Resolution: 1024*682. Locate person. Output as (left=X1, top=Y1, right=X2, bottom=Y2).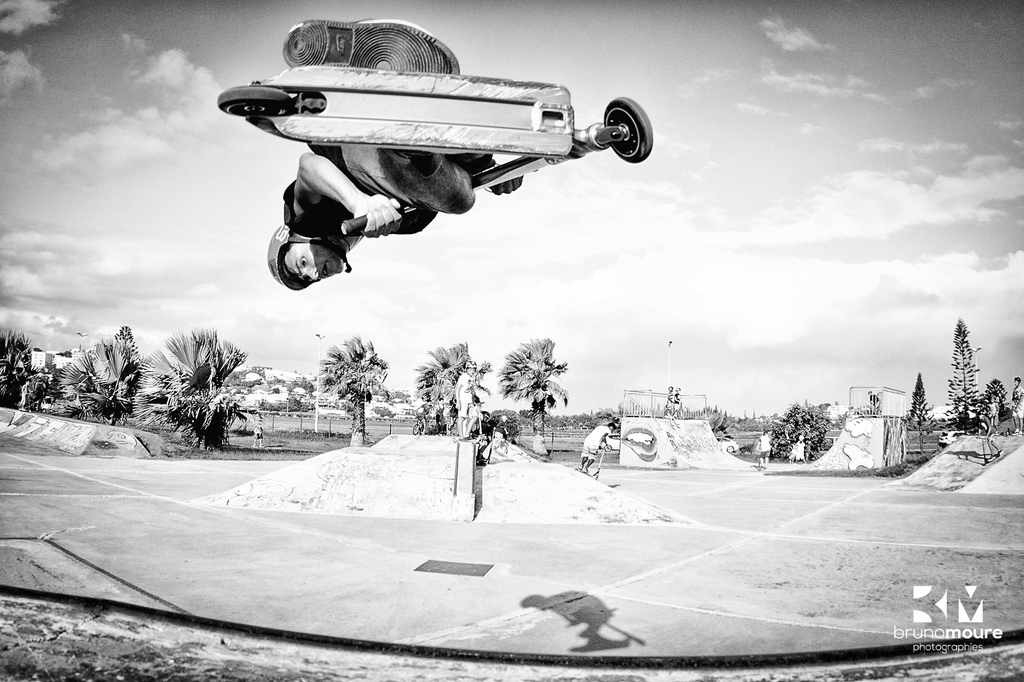
(left=266, top=16, right=524, bottom=291).
